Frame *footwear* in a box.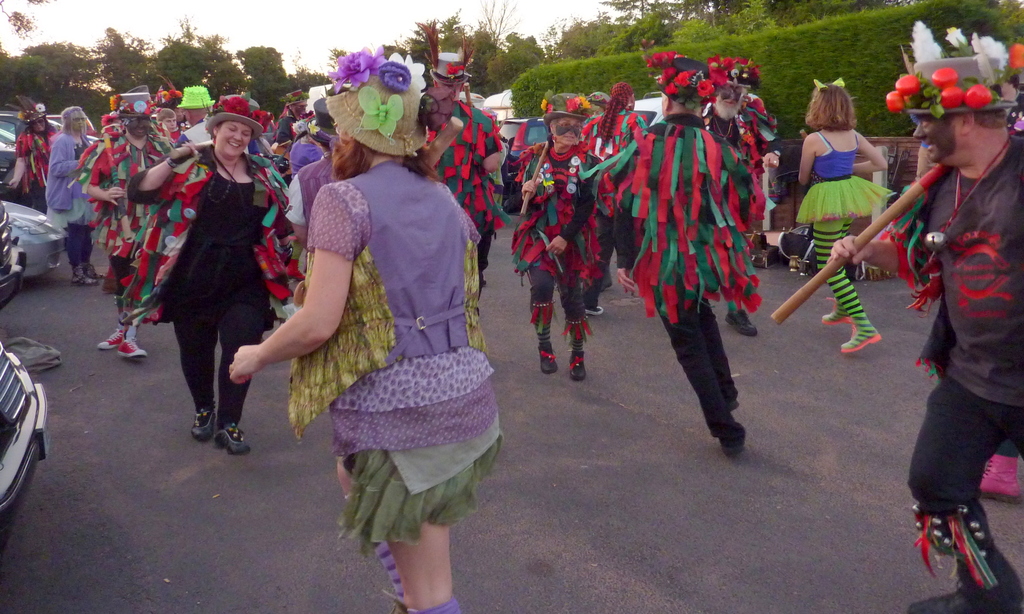
[70, 263, 99, 288].
